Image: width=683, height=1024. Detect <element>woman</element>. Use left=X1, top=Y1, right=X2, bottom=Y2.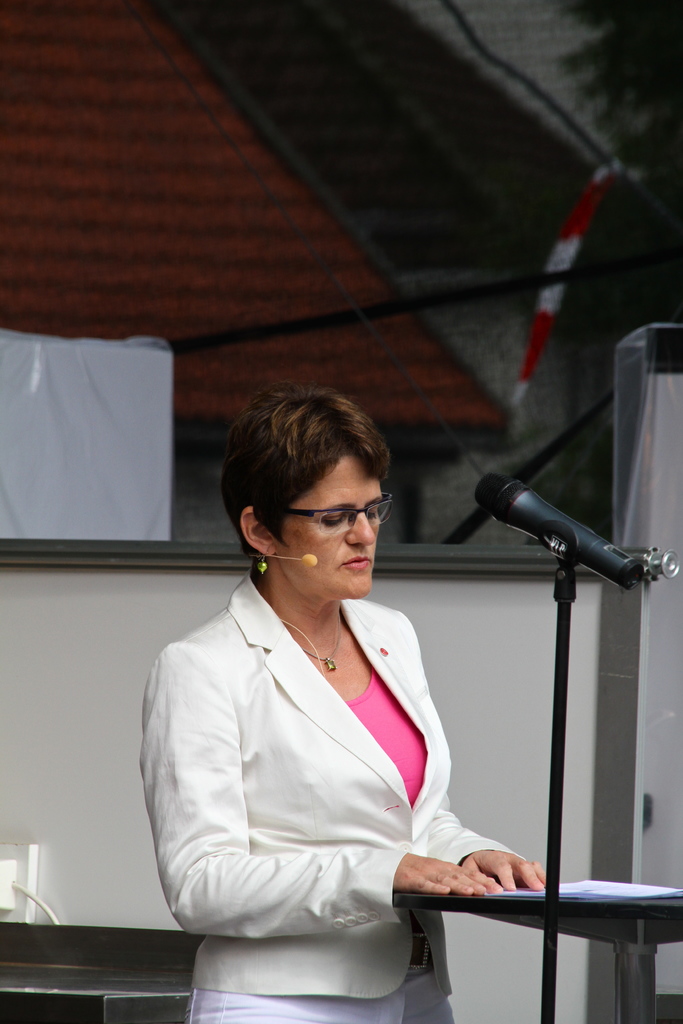
left=149, top=378, right=509, bottom=1013.
